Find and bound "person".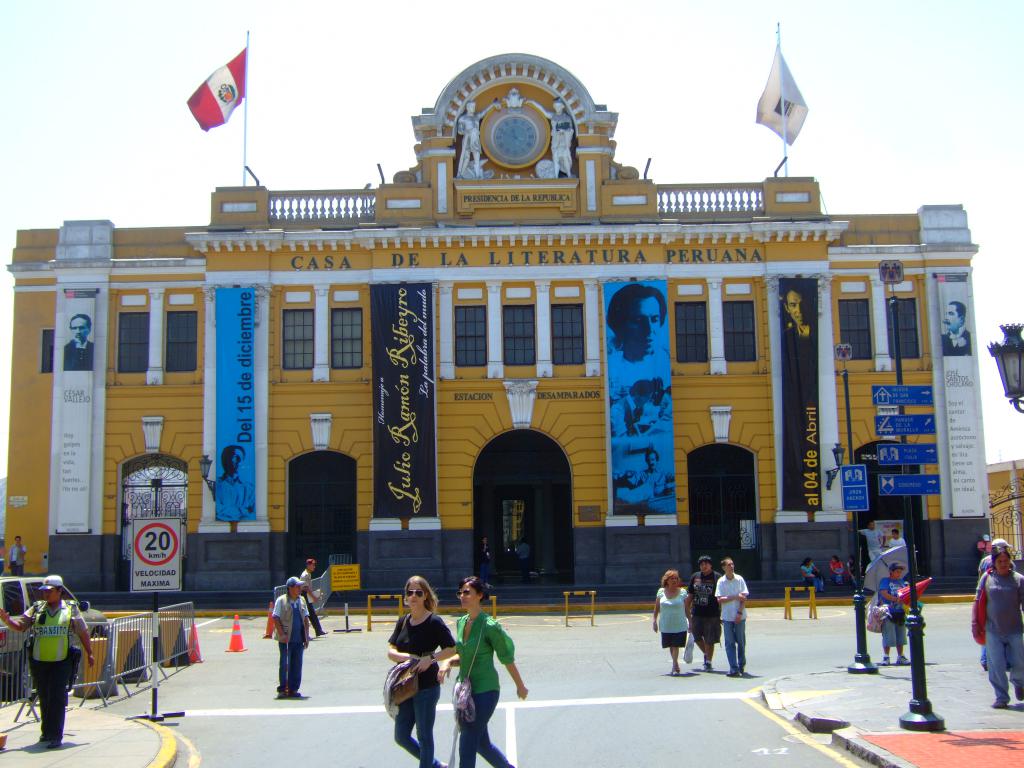
Bound: 297, 559, 326, 633.
